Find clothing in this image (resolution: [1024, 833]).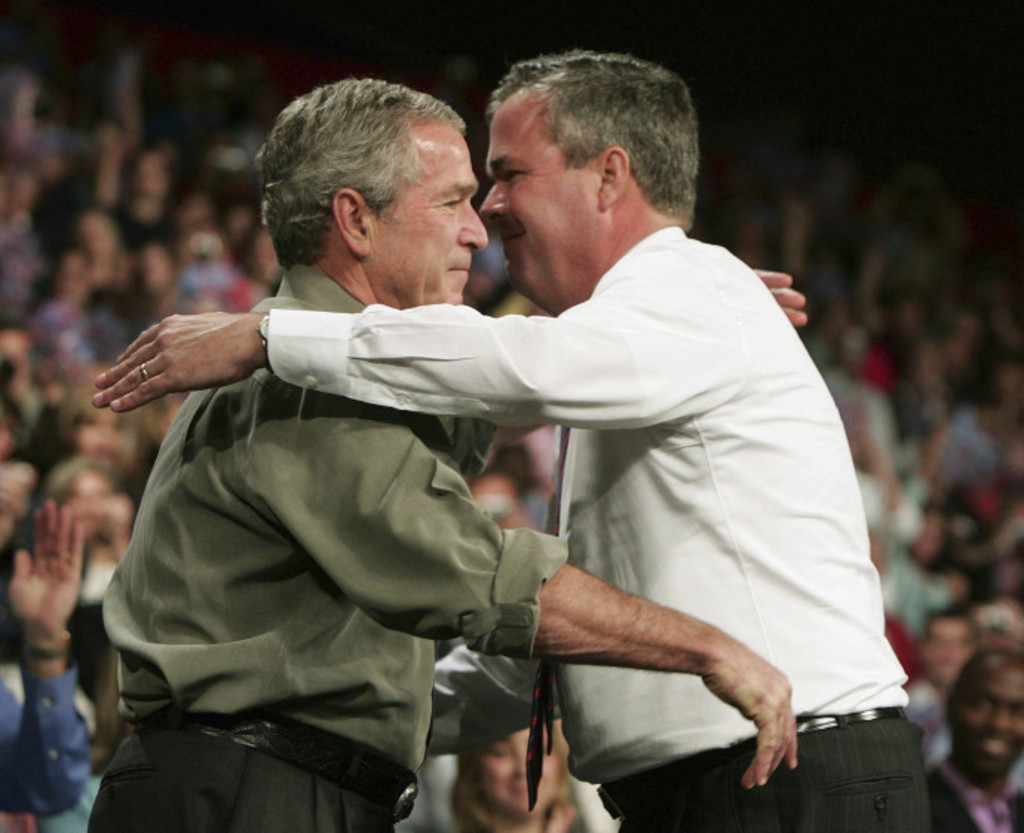
[86,682,401,832].
